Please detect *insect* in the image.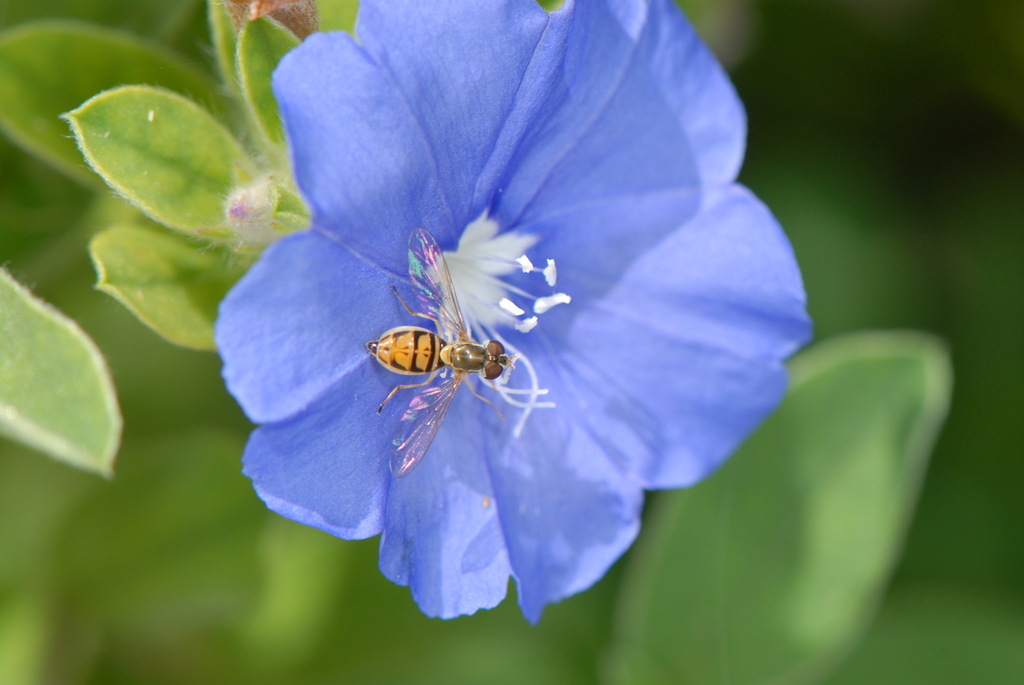
{"x1": 362, "y1": 223, "x2": 513, "y2": 484}.
